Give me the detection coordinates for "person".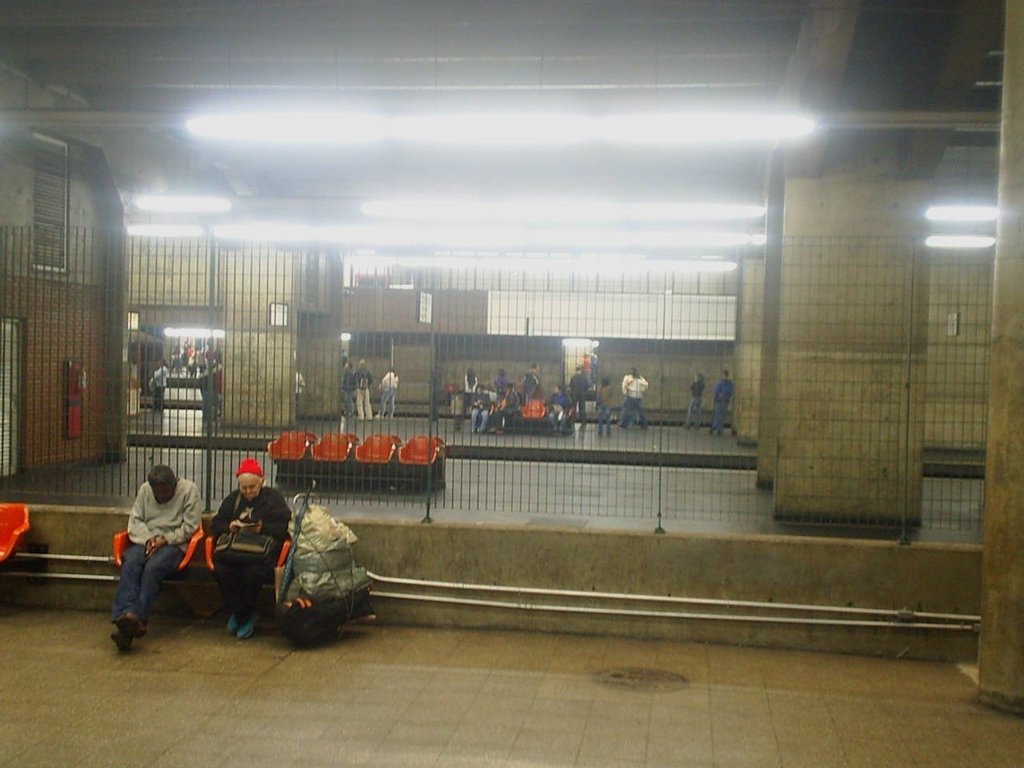
[686,370,706,424].
